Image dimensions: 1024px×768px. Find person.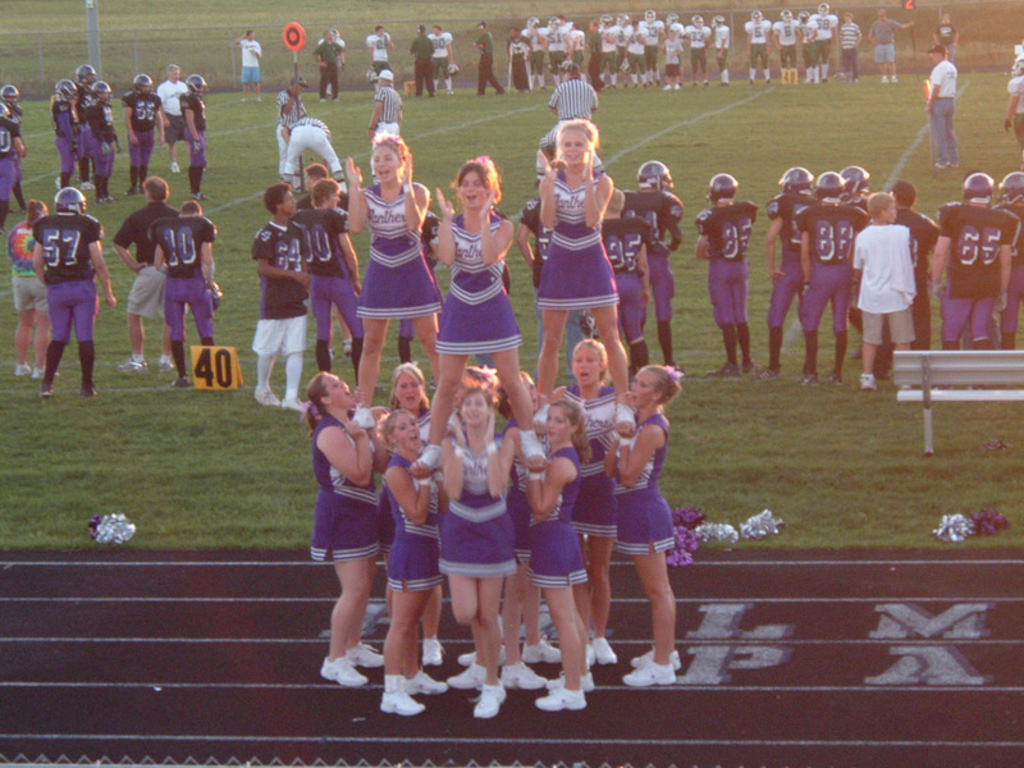
region(773, 6, 801, 83).
